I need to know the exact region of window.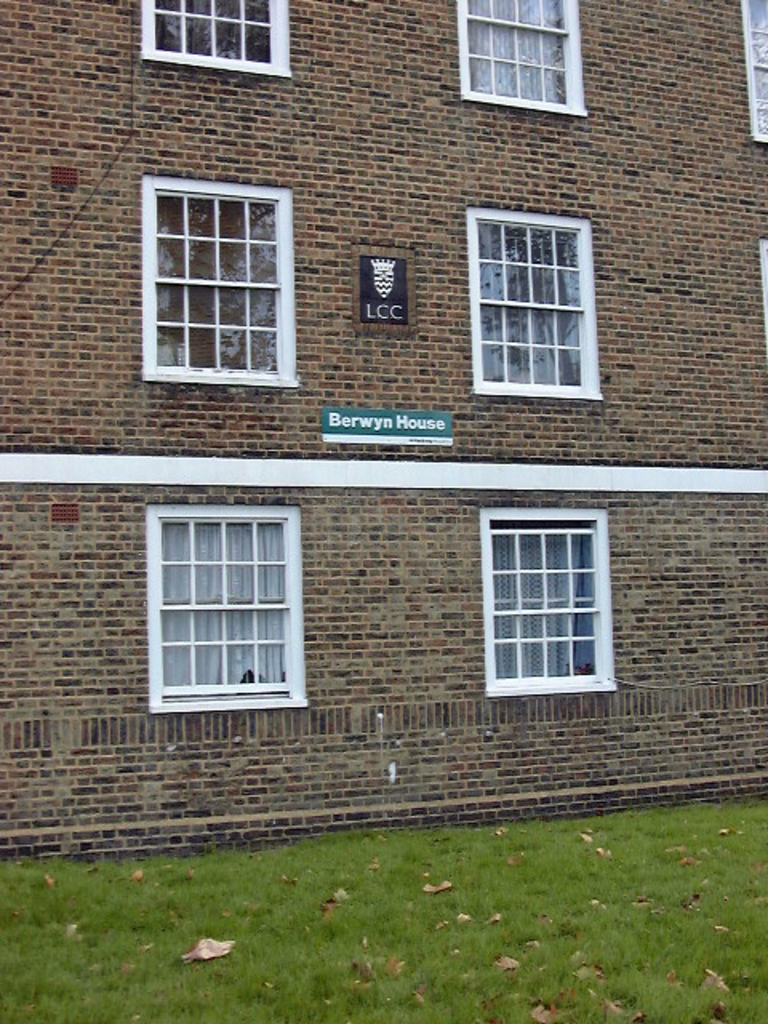
Region: (472,208,594,410).
